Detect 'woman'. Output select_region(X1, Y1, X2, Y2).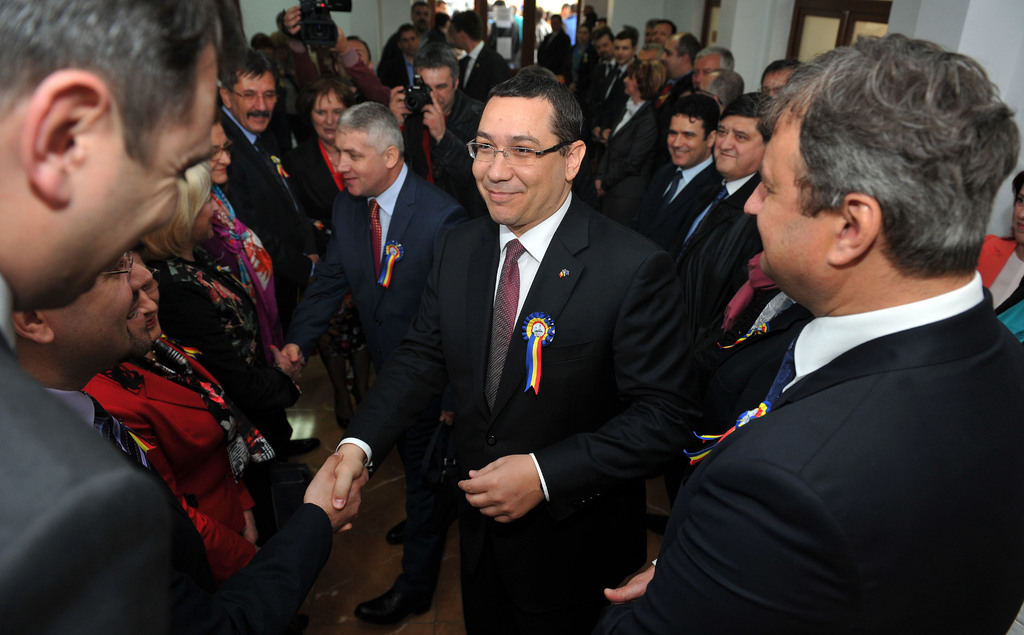
select_region(593, 62, 664, 229).
